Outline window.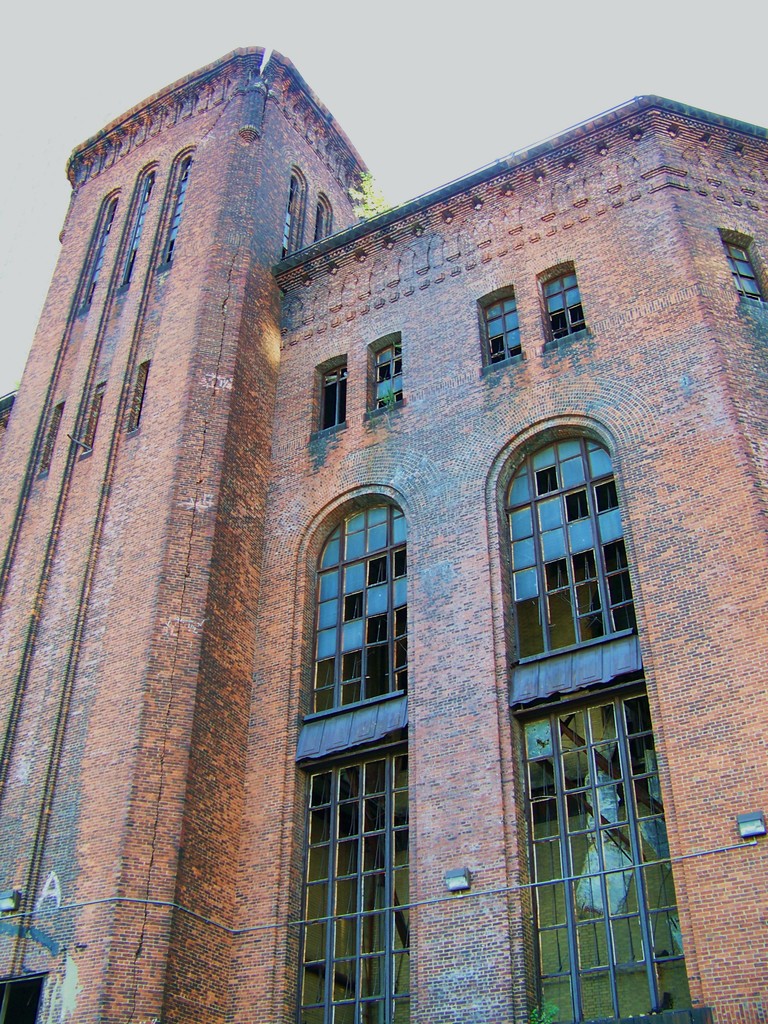
Outline: [483, 284, 527, 373].
